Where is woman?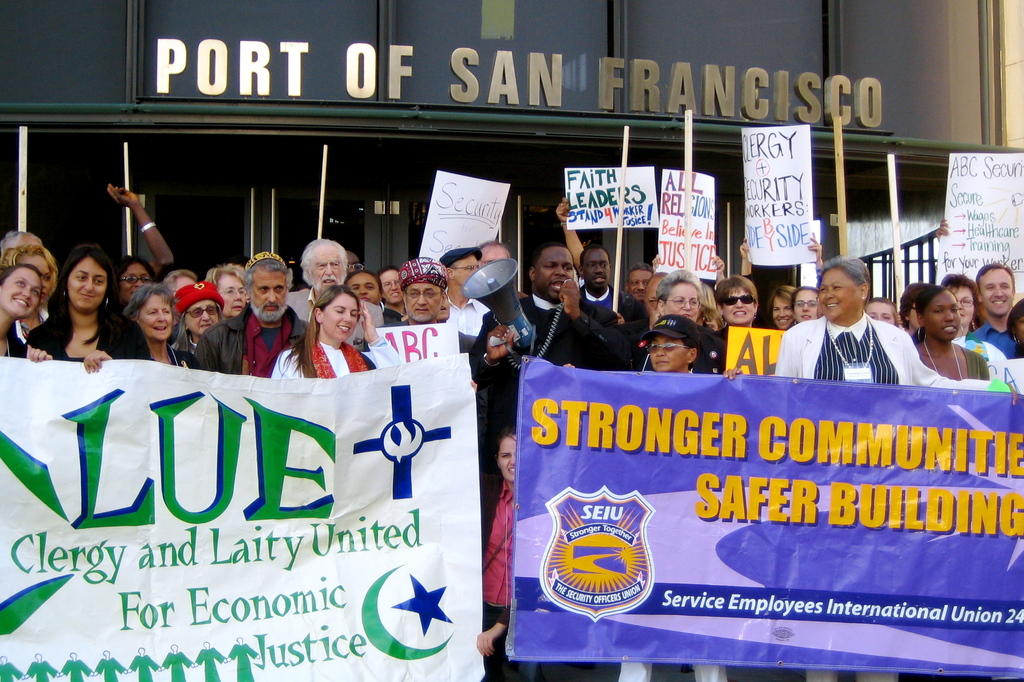
{"left": 0, "top": 257, "right": 61, "bottom": 369}.
